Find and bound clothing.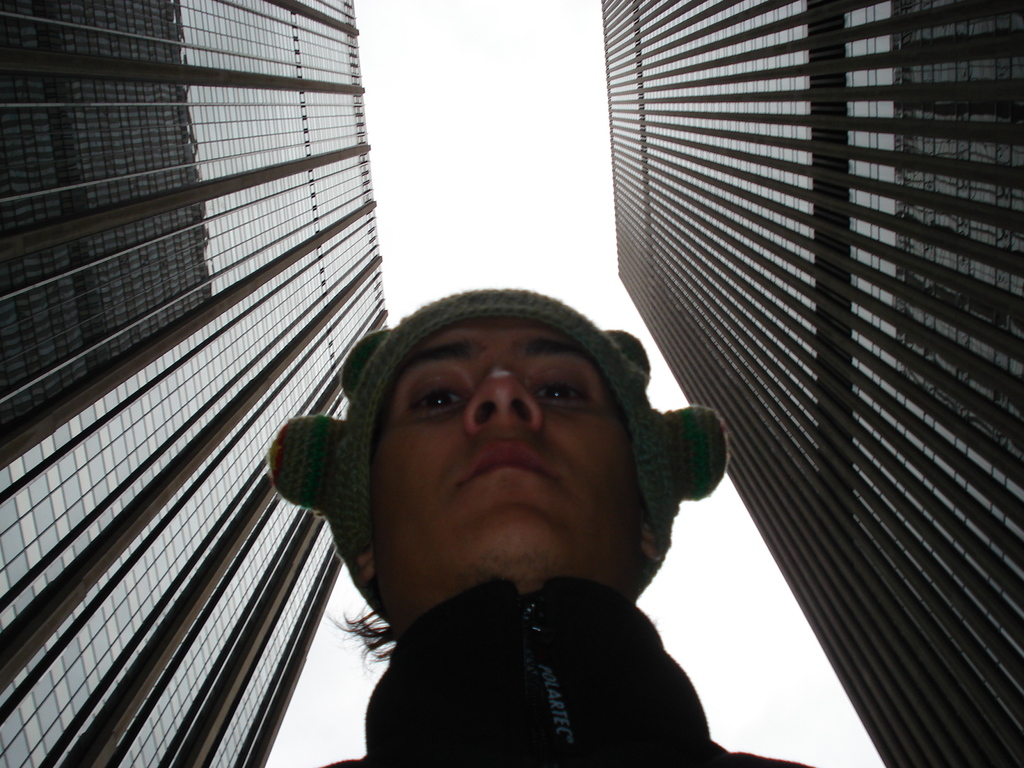
Bound: [339, 563, 710, 734].
